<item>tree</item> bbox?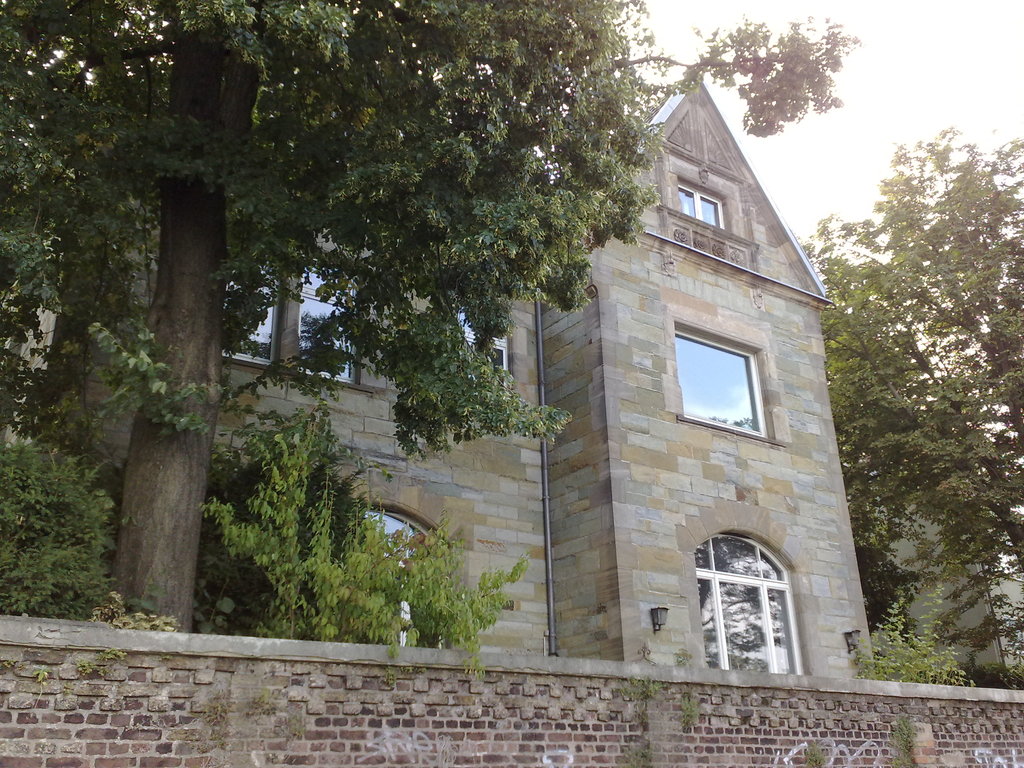
crop(2, 0, 863, 678)
